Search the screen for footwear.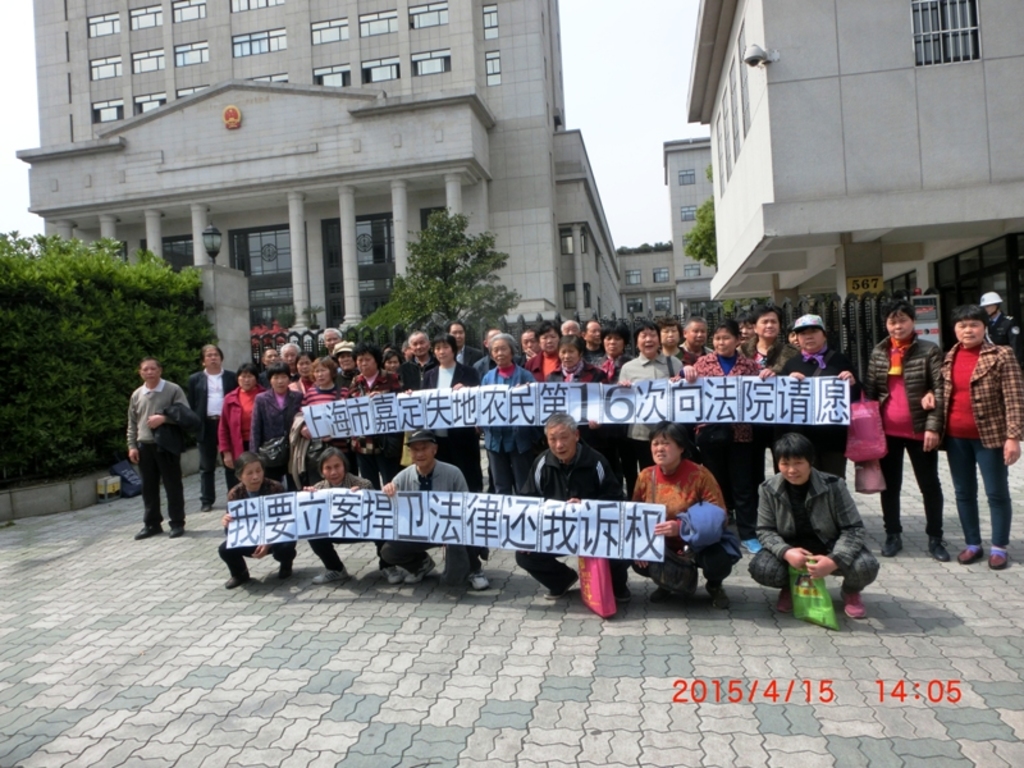
Found at 927:541:951:564.
